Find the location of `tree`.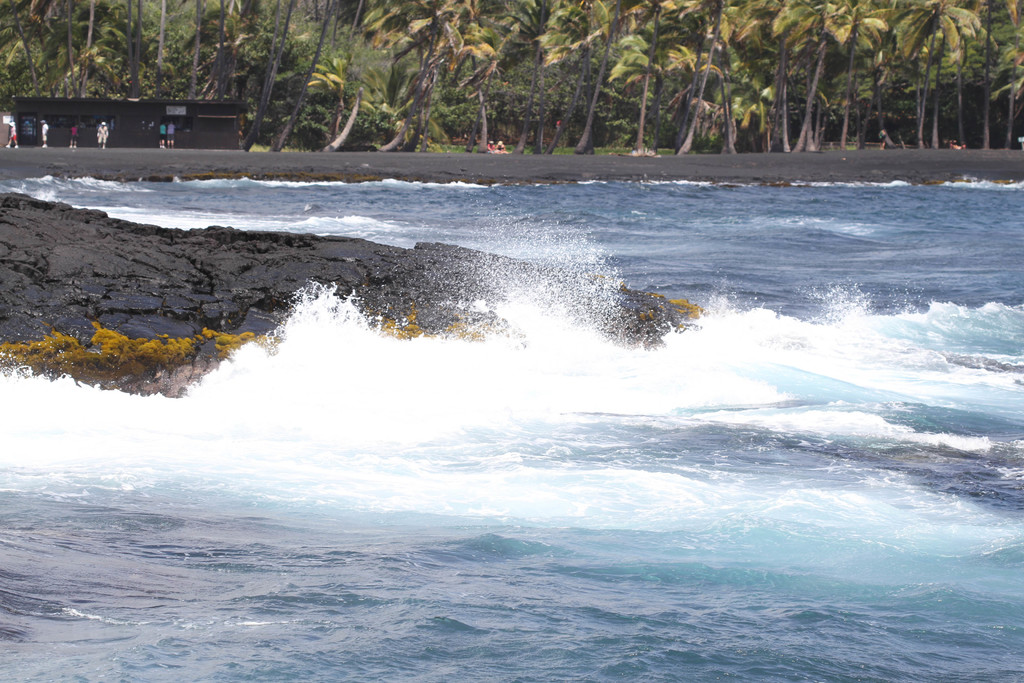
Location: rect(224, 0, 275, 142).
